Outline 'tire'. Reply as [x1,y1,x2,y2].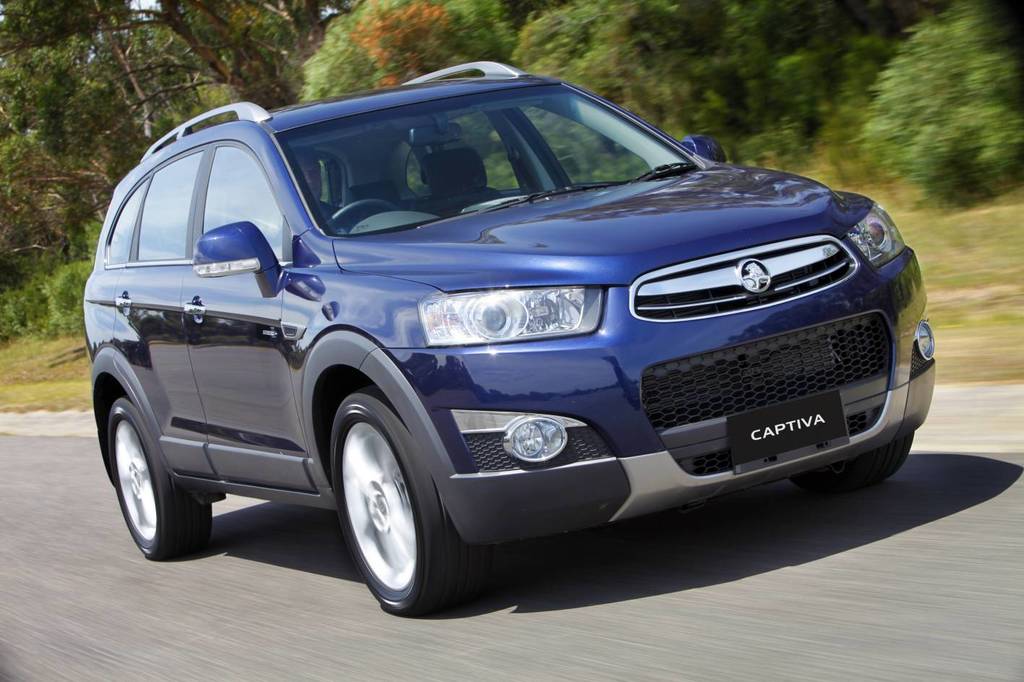
[97,384,206,555].
